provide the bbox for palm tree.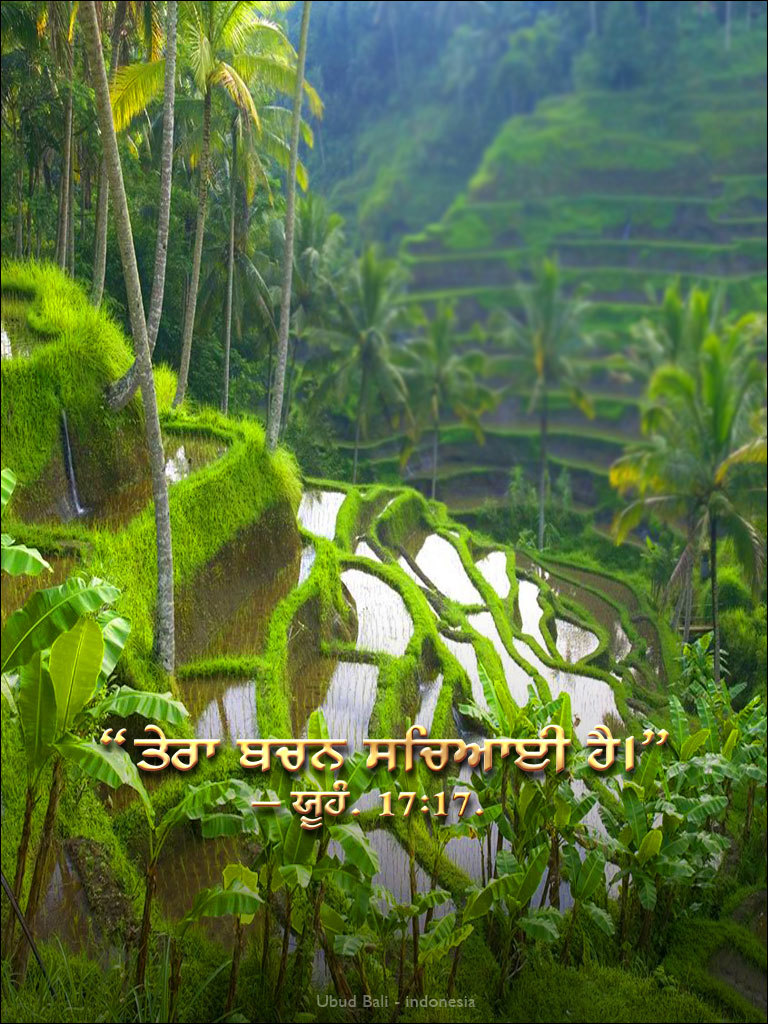
rect(75, 0, 188, 701).
